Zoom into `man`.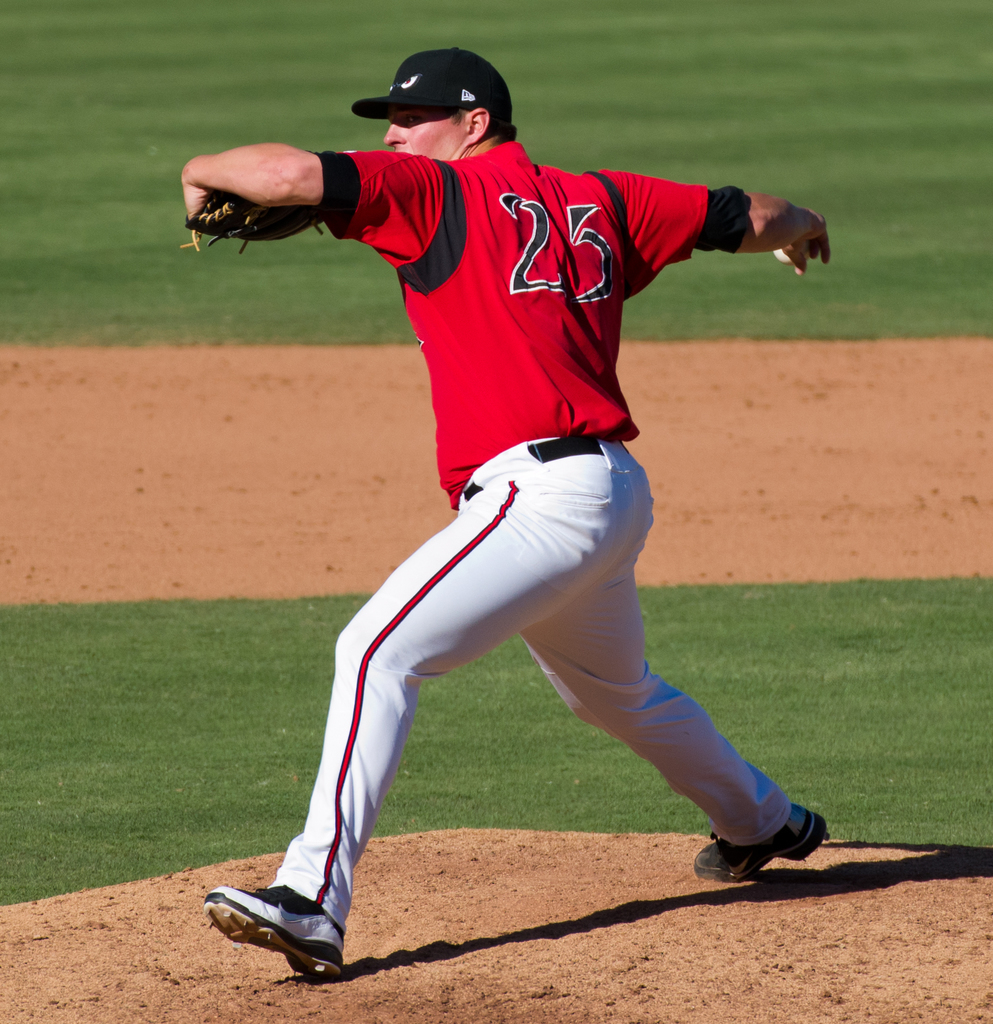
Zoom target: 177/49/834/973.
